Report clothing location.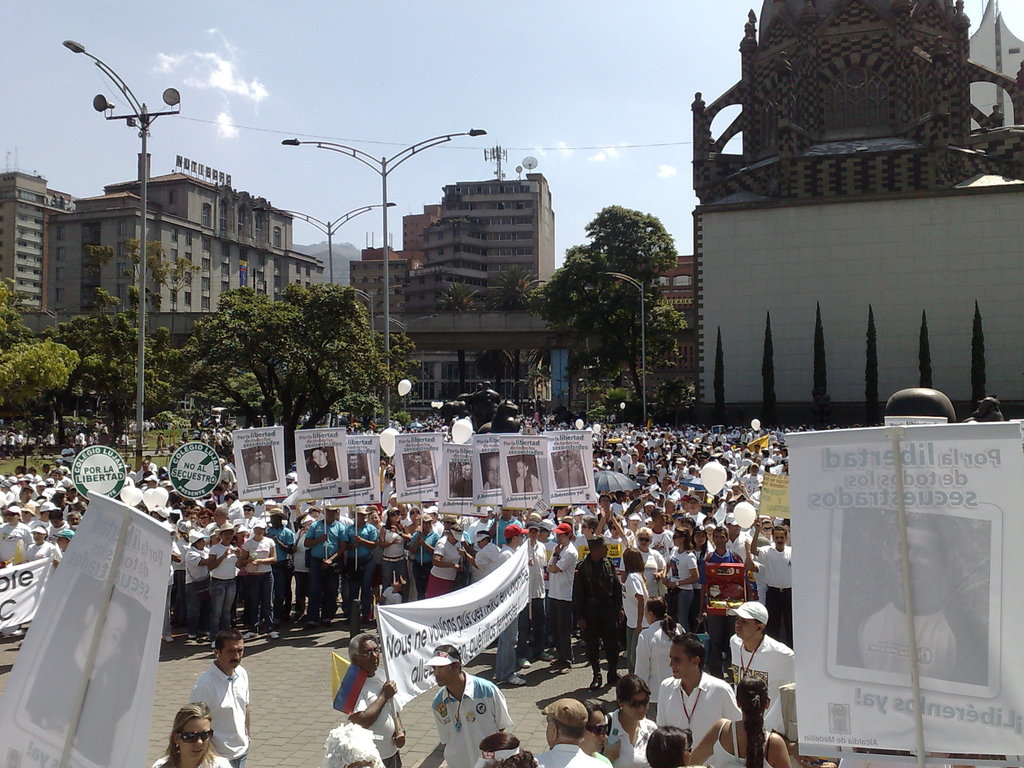
Report: x1=379 y1=531 x2=405 y2=594.
